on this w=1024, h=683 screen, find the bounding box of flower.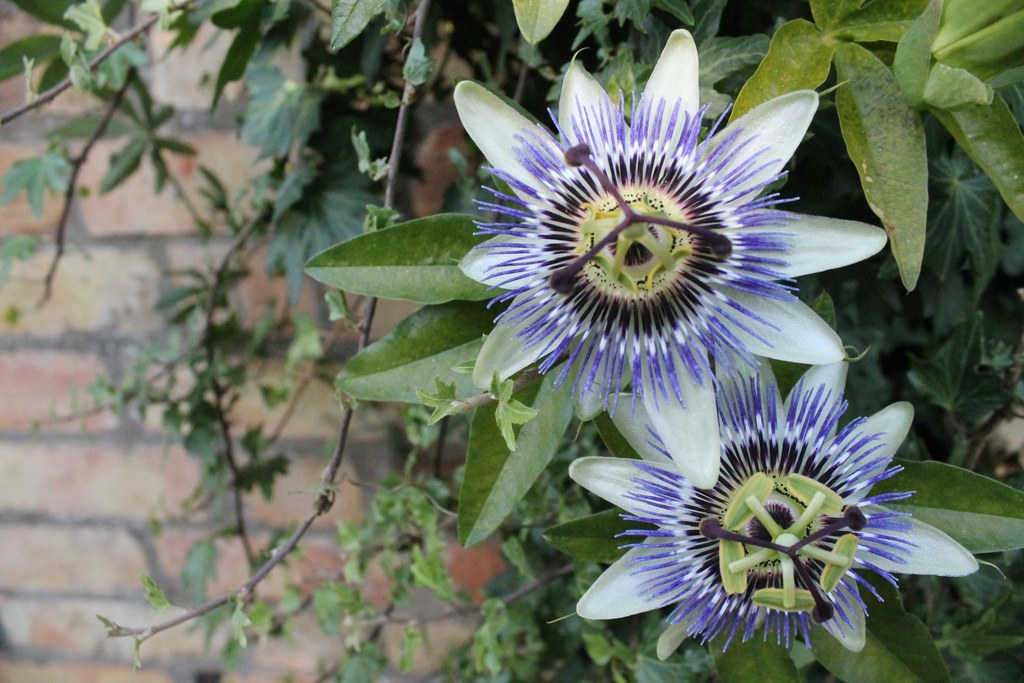
Bounding box: (left=461, top=26, right=884, bottom=495).
